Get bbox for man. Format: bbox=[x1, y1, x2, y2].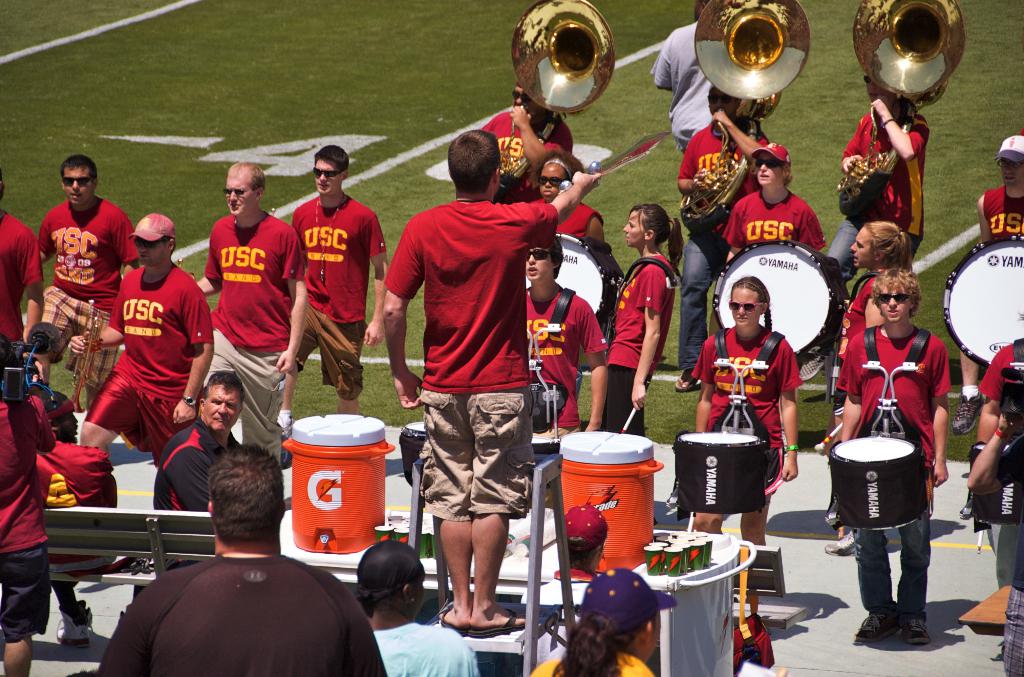
bbox=[152, 370, 243, 572].
